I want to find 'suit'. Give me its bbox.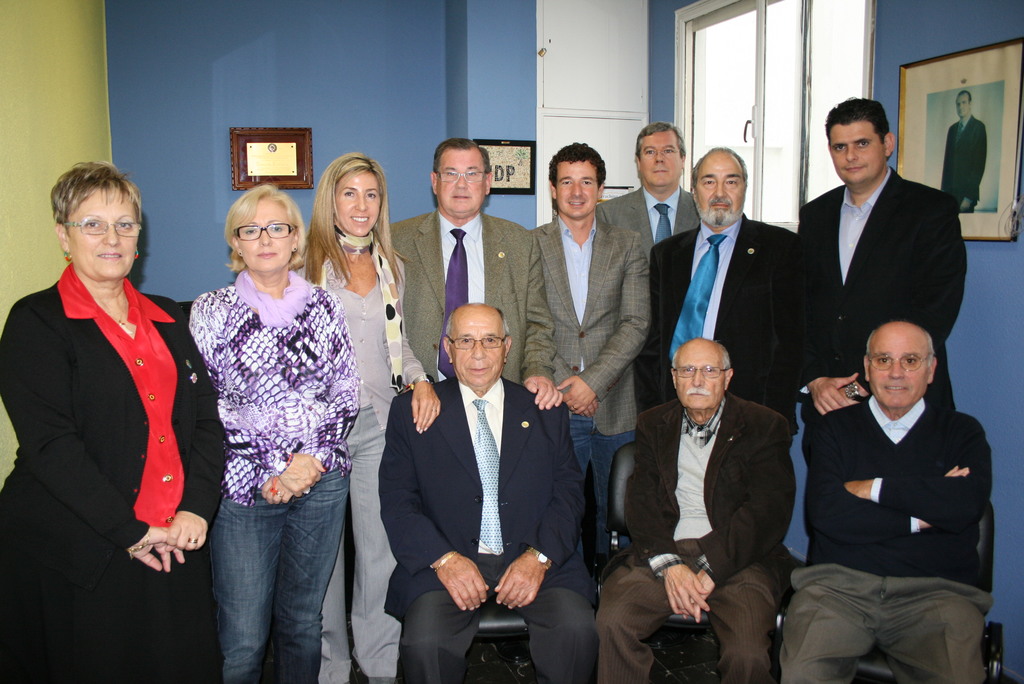
(376,203,556,396).
